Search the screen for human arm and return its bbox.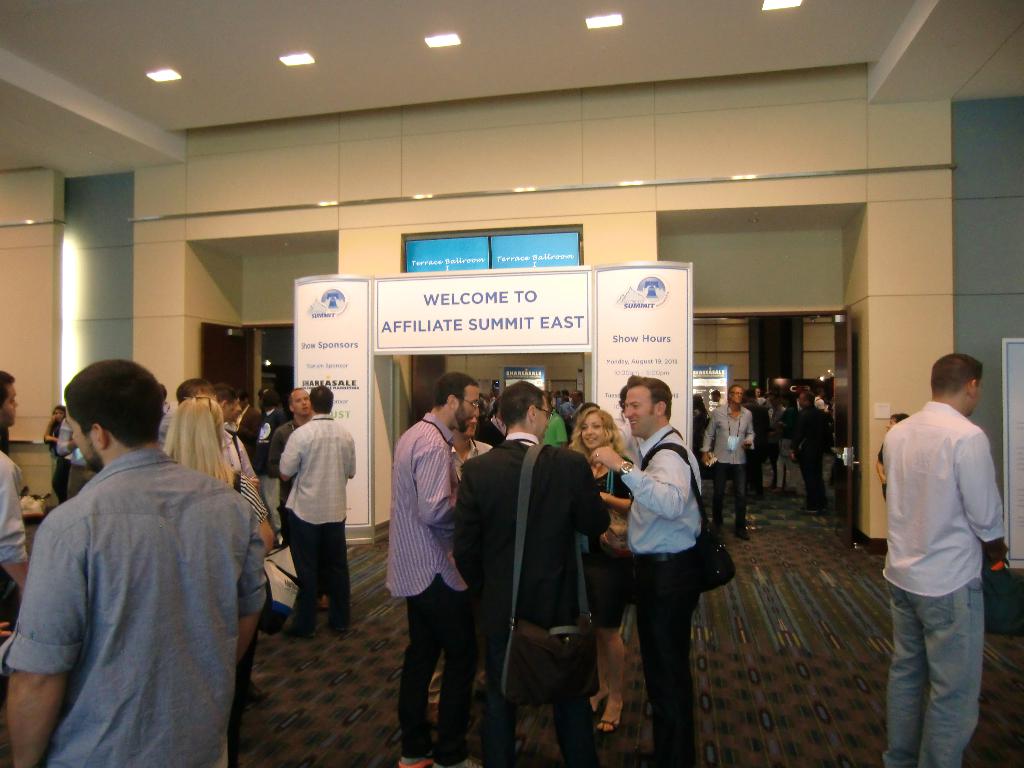
Found: (left=449, top=463, right=493, bottom=595).
